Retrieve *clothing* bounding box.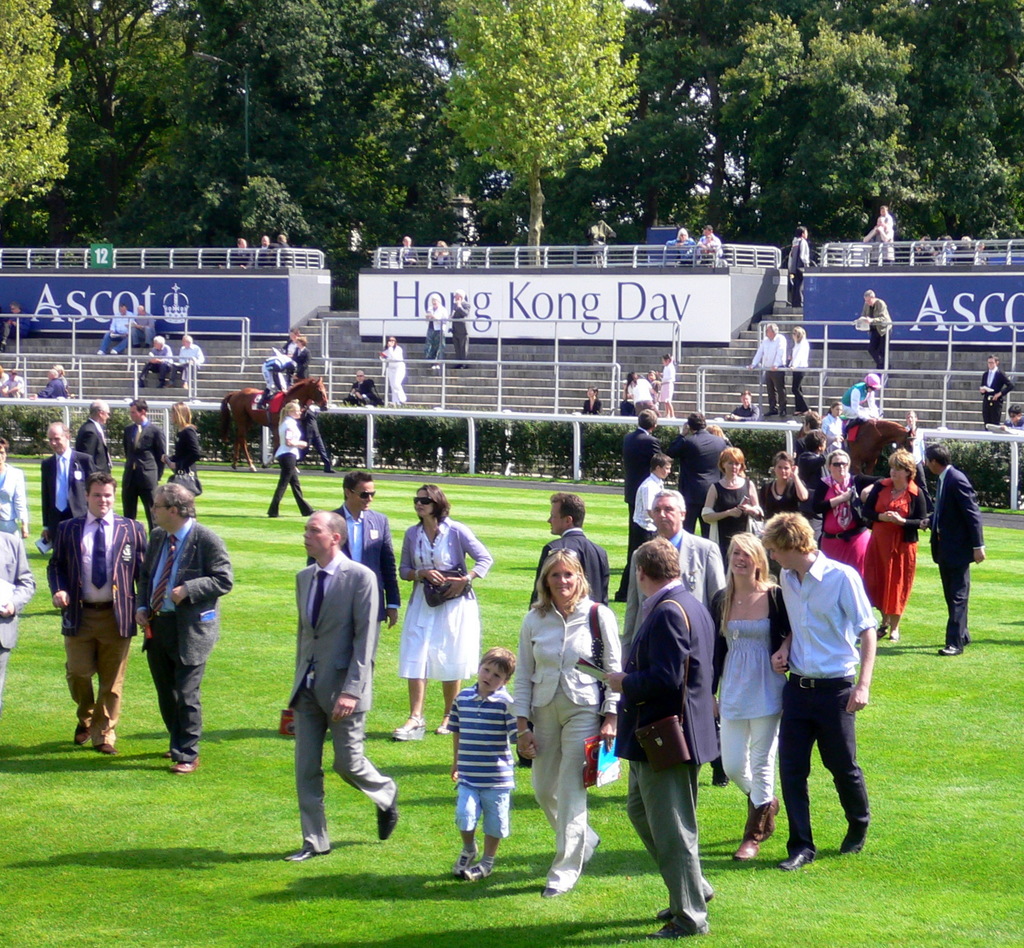
Bounding box: {"left": 872, "top": 227, "right": 893, "bottom": 263}.
